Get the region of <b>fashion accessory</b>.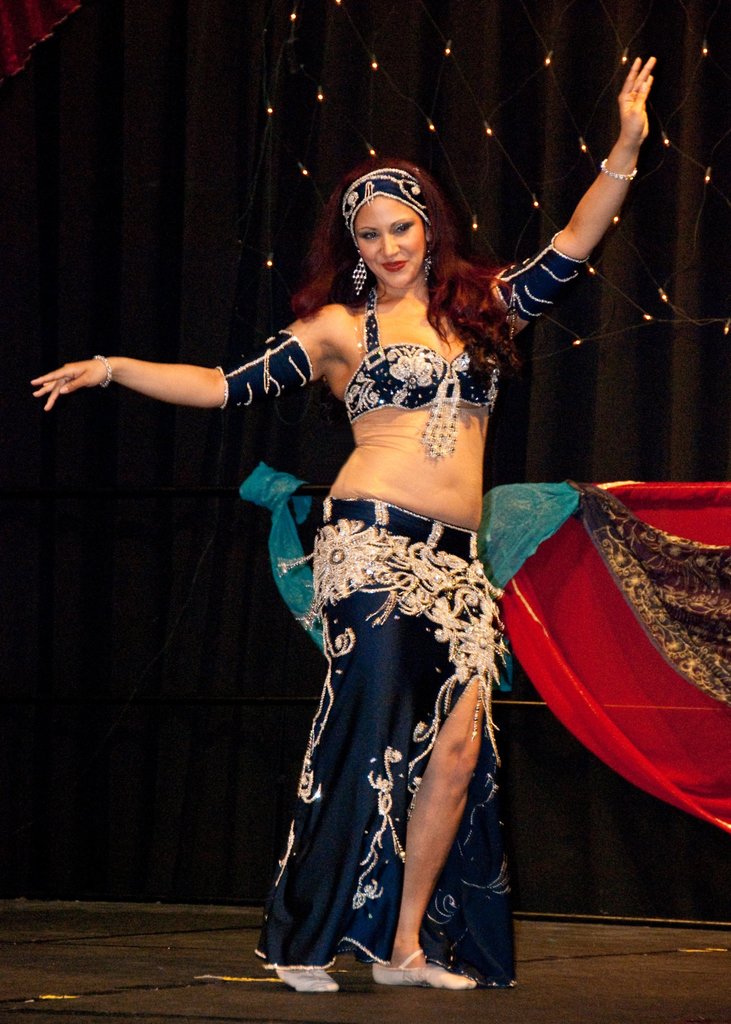
<box>340,161,431,248</box>.
